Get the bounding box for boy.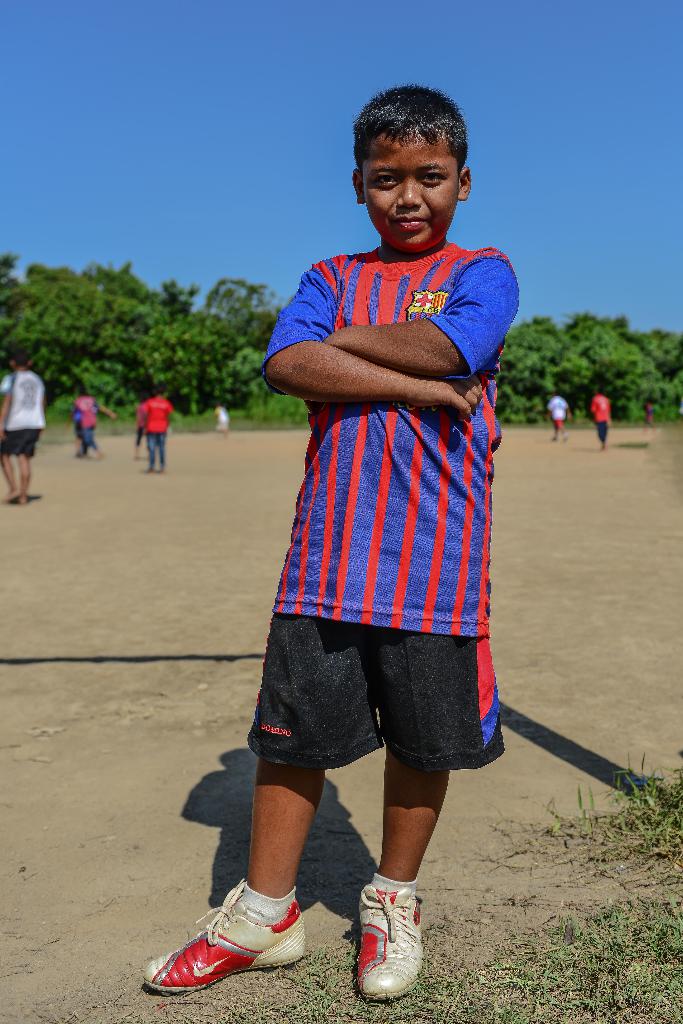
pyautogui.locateOnScreen(67, 391, 114, 458).
